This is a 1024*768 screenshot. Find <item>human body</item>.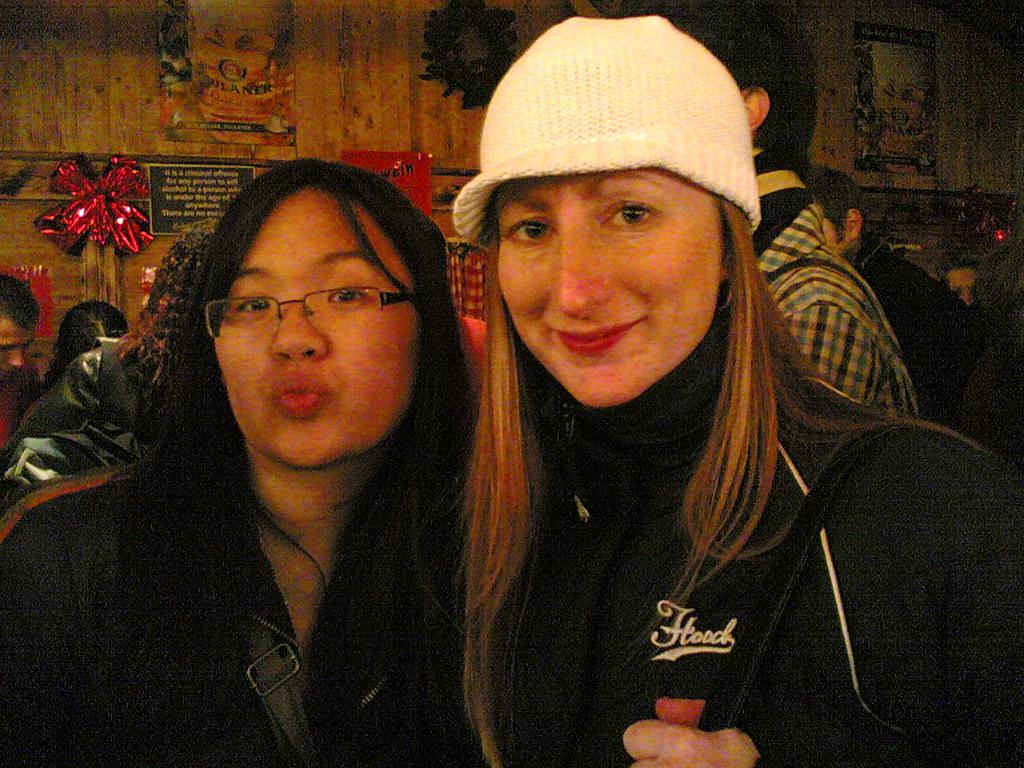
Bounding box: crop(966, 314, 1023, 472).
